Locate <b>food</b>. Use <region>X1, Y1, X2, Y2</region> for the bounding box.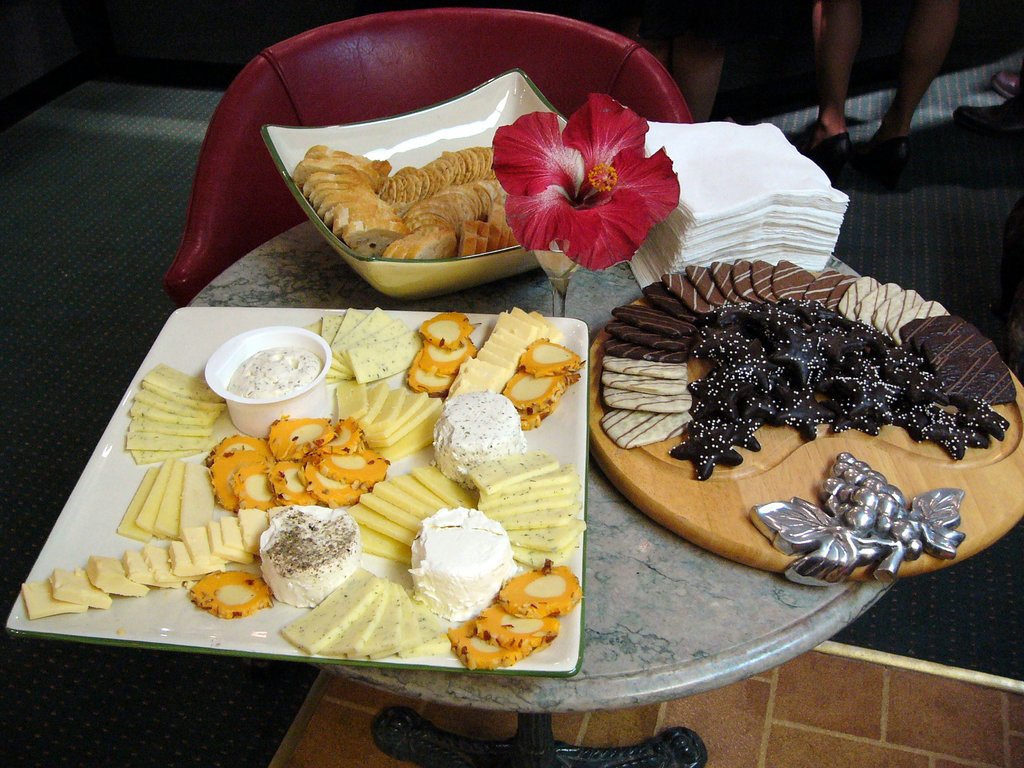
<region>325, 118, 529, 260</region>.
